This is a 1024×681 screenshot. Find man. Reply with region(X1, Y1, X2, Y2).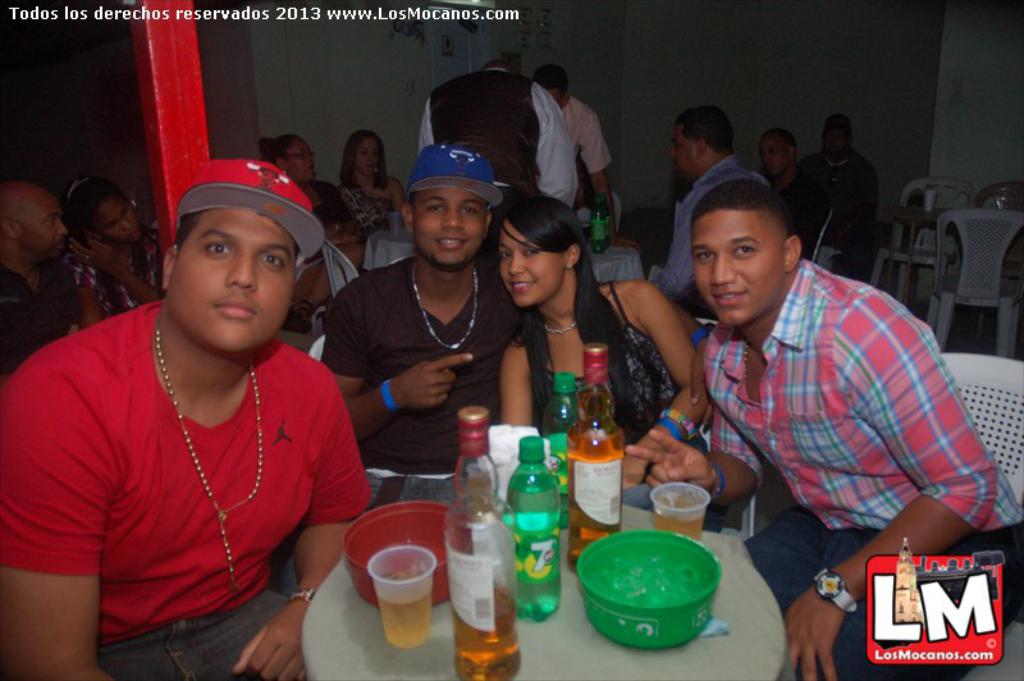
region(317, 145, 515, 472).
